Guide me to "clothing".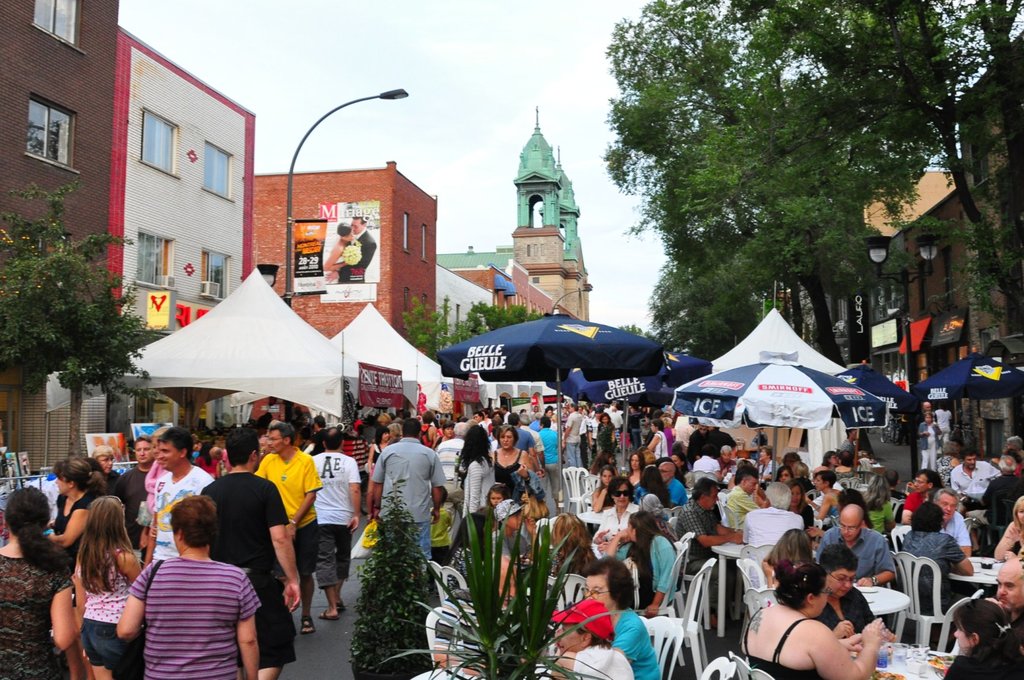
Guidance: rect(368, 433, 447, 563).
